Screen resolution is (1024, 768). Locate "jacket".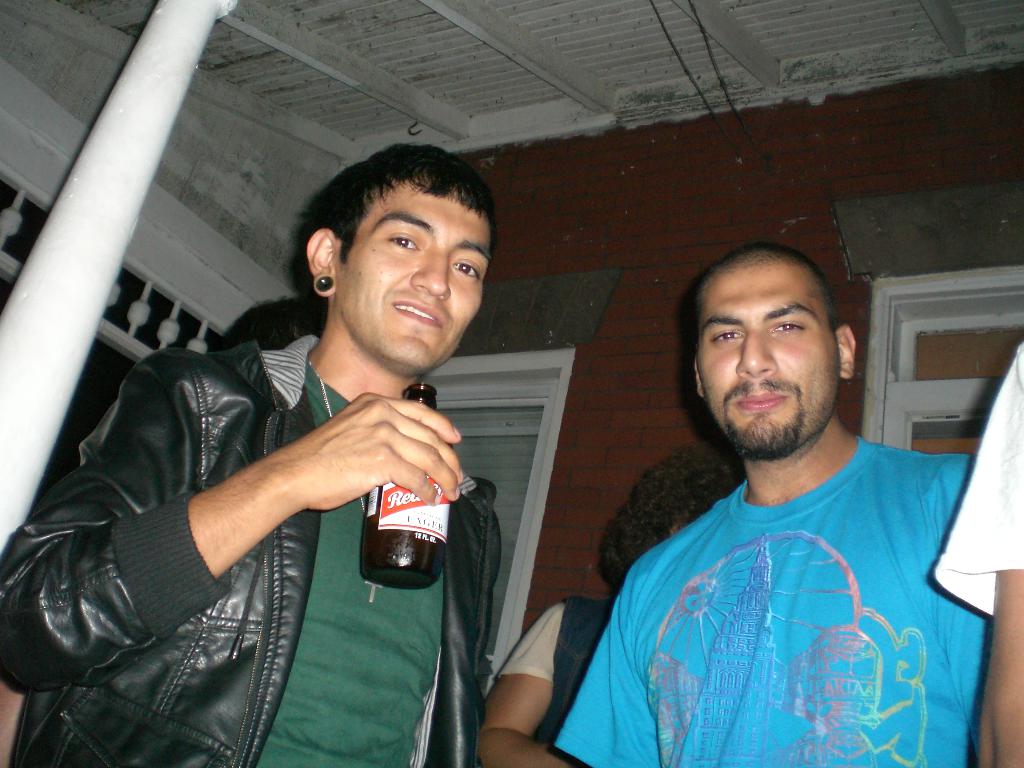
select_region(4, 325, 518, 748).
